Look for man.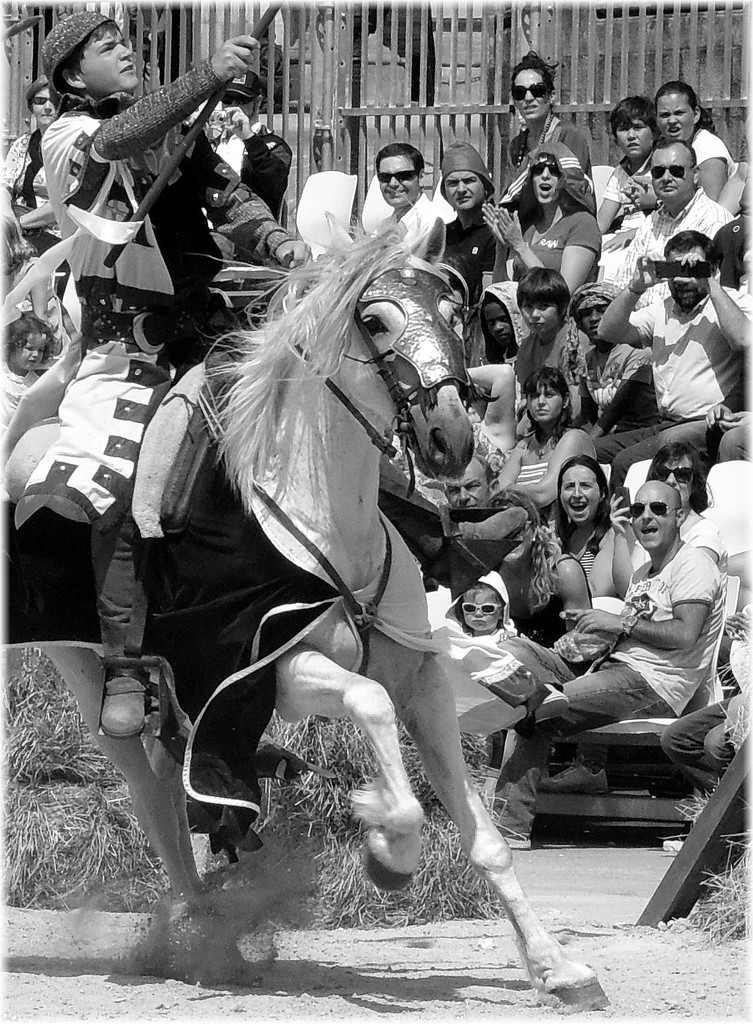
Found: bbox(482, 481, 725, 853).
